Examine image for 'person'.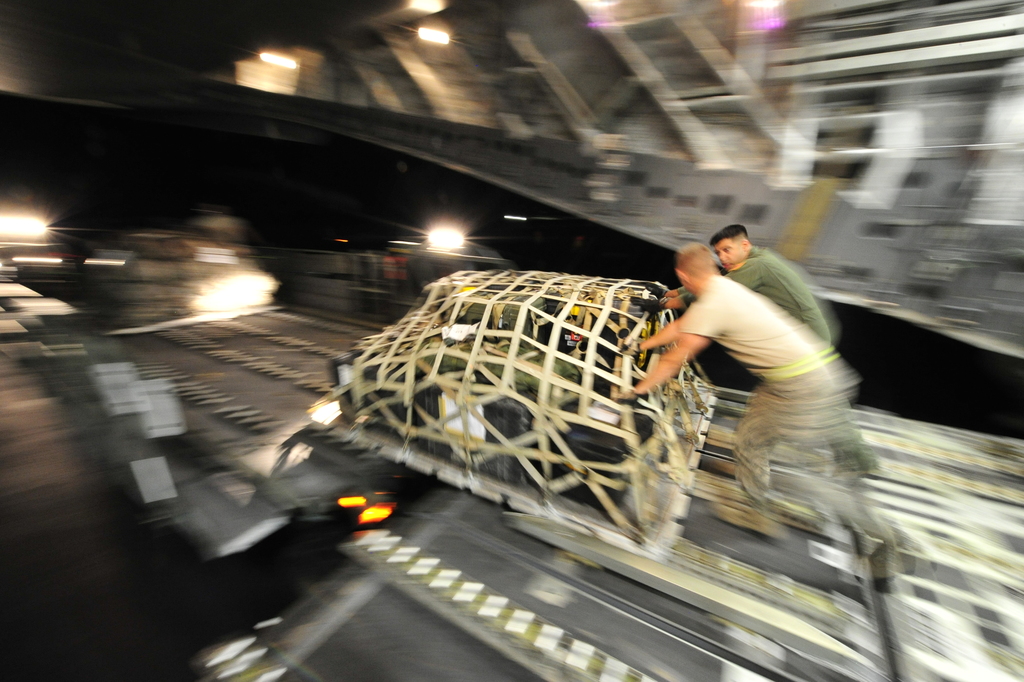
Examination result: (left=714, top=224, right=860, bottom=509).
